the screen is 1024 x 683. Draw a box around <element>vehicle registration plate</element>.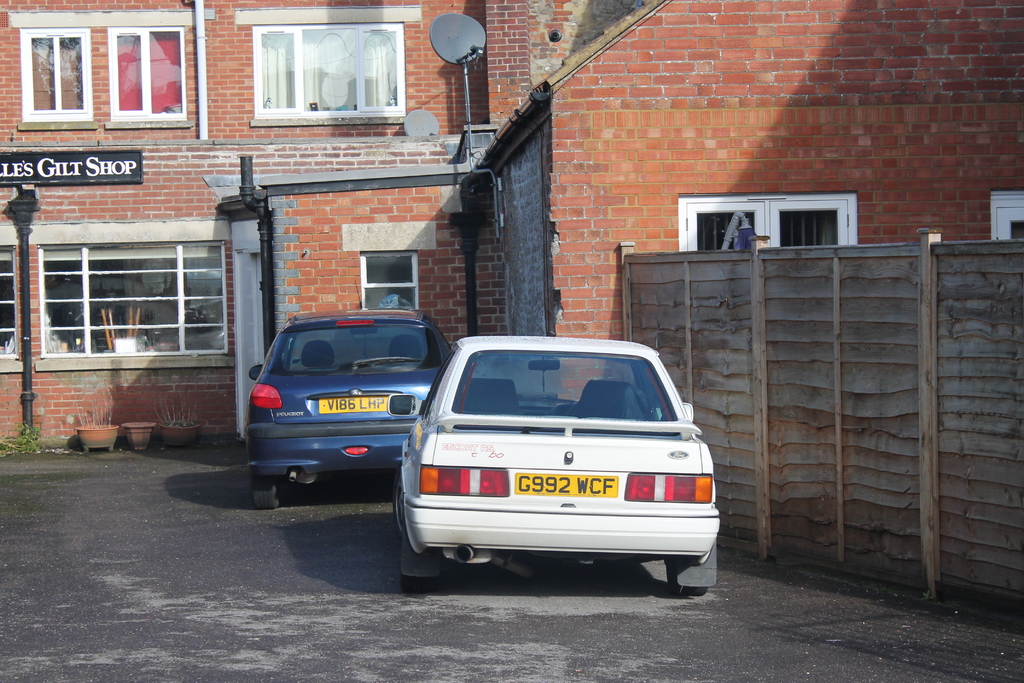
(left=514, top=473, right=621, bottom=496).
